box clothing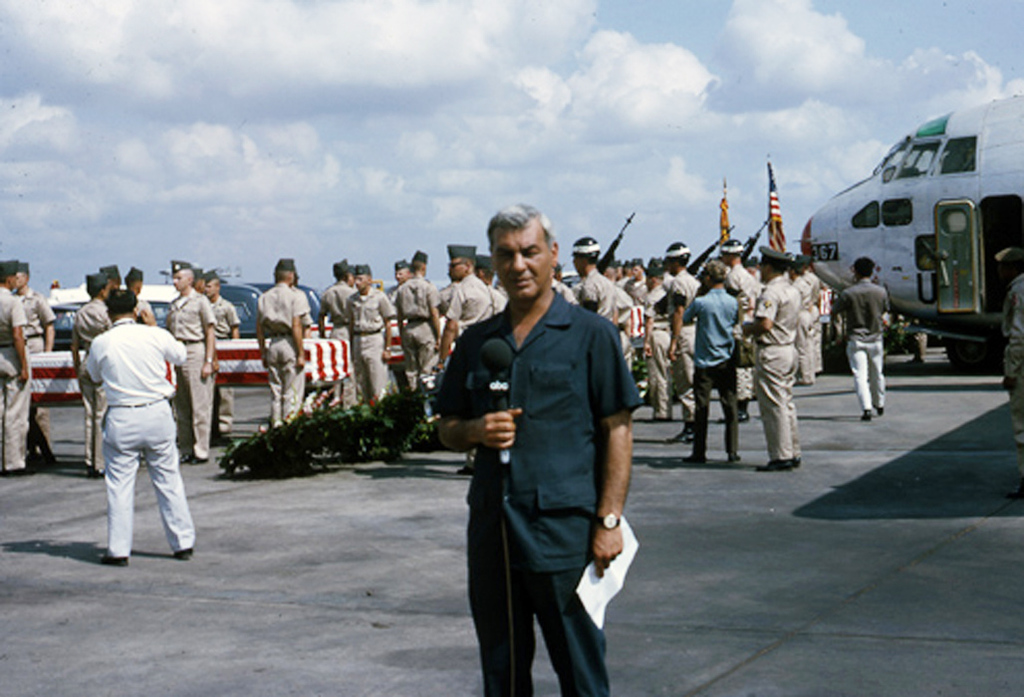
834 276 889 410
